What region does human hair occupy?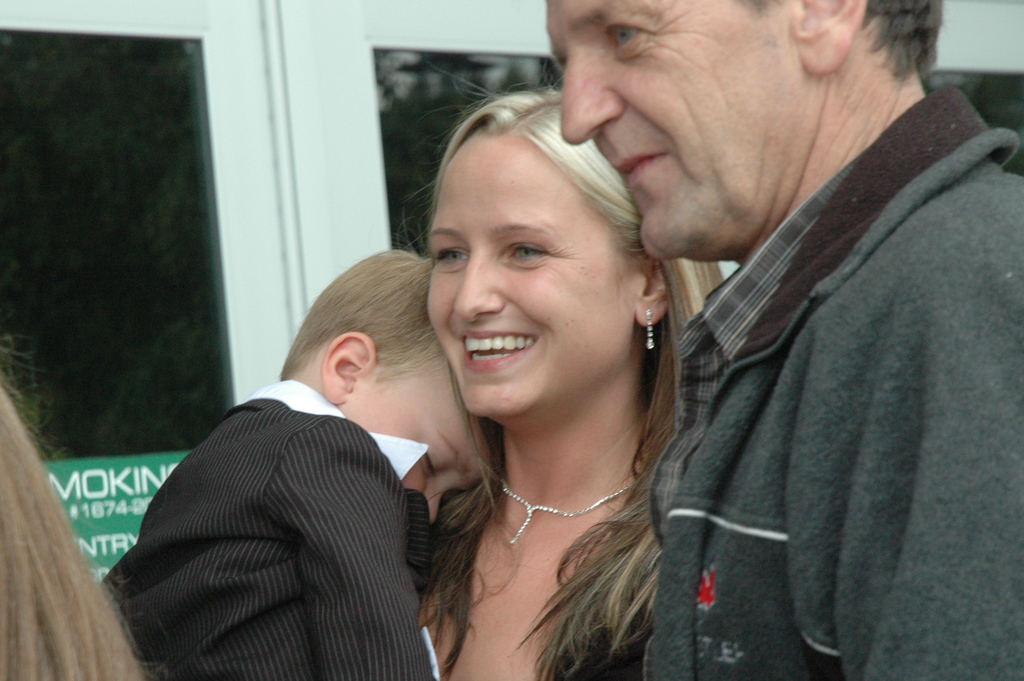
399 62 730 680.
